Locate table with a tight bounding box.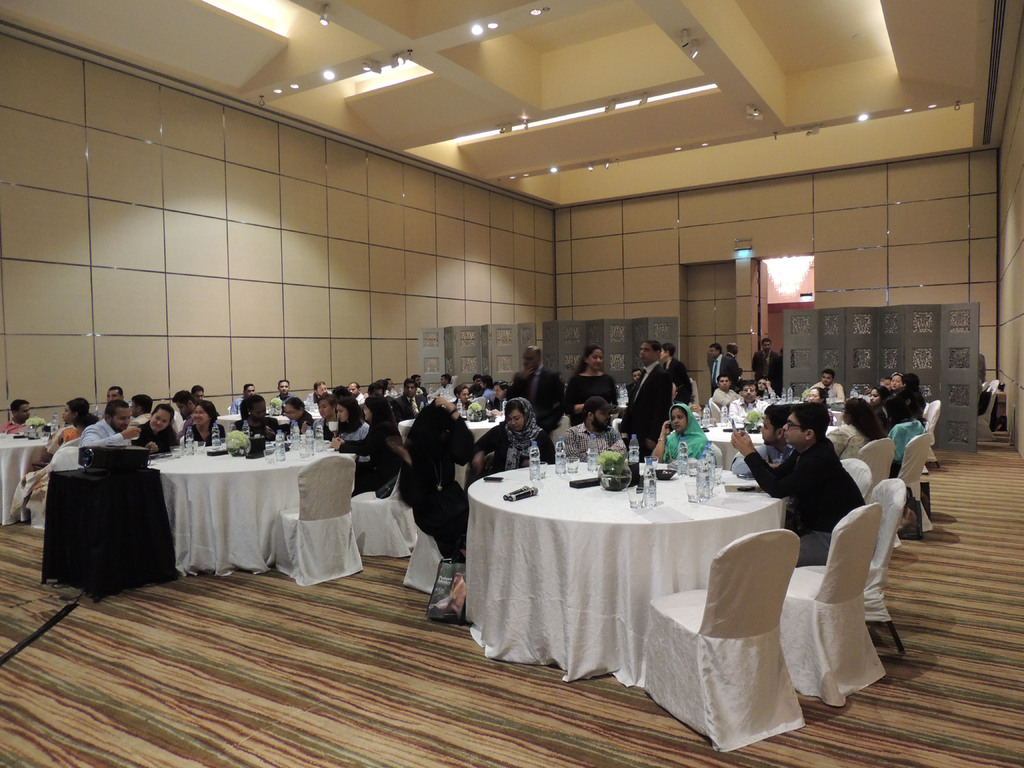
rect(700, 425, 769, 466).
